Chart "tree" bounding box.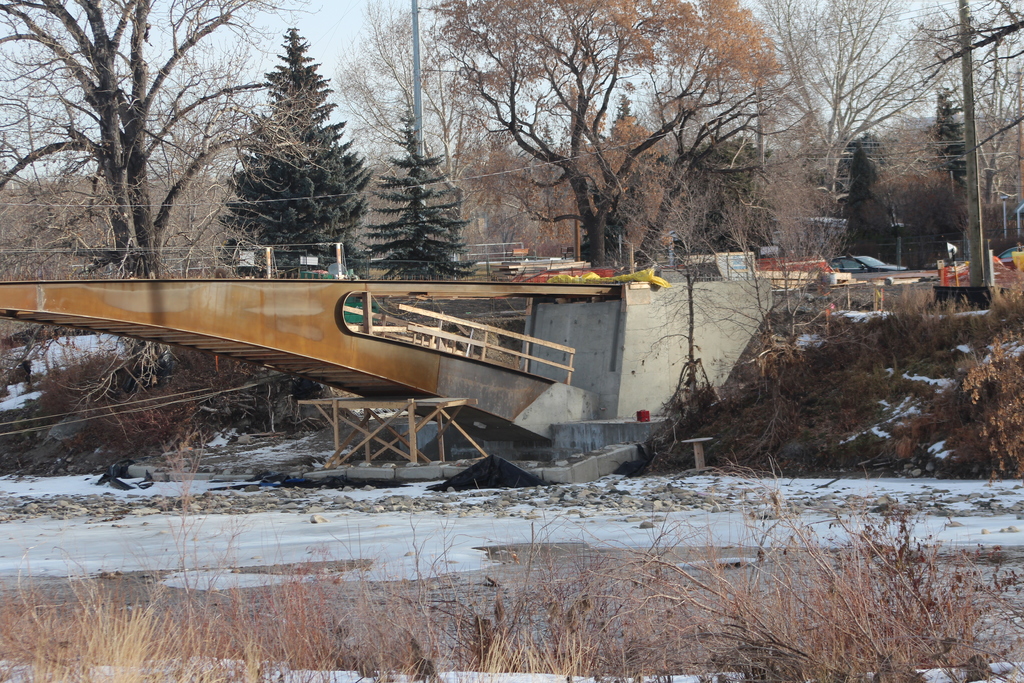
Charted: [x1=35, y1=11, x2=257, y2=287].
